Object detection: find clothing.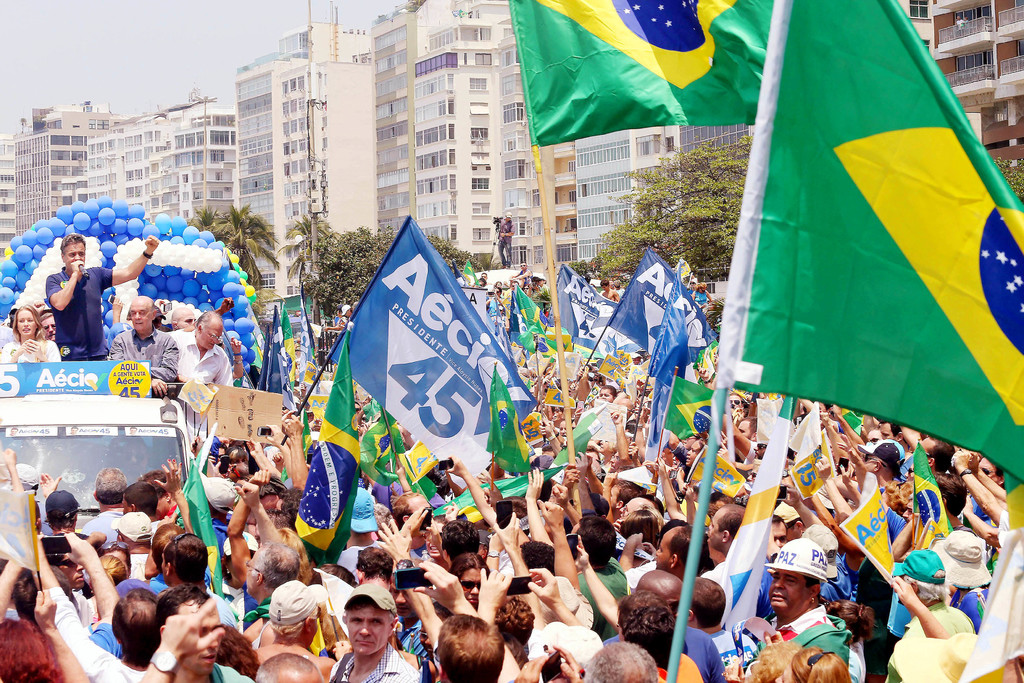
[left=166, top=331, right=235, bottom=393].
